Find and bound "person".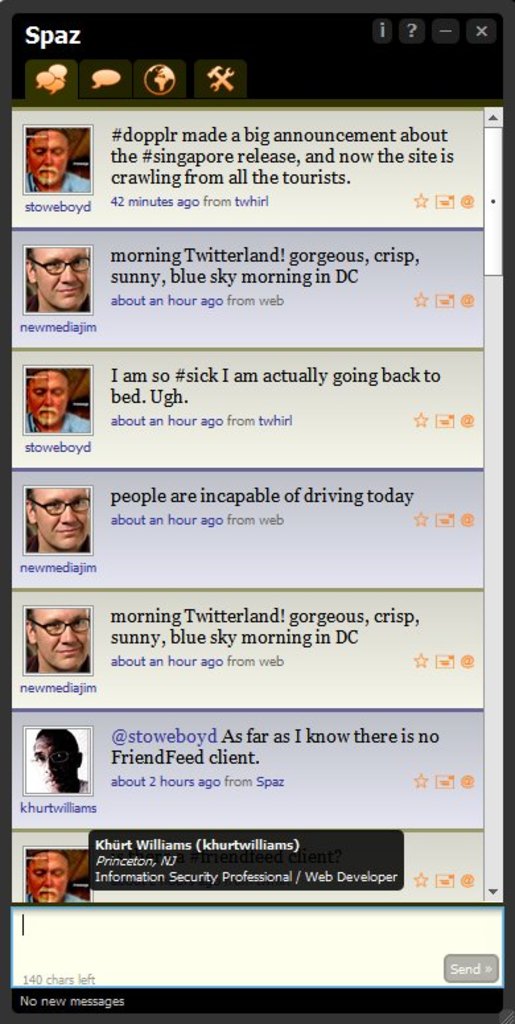
Bound: (20,240,94,317).
